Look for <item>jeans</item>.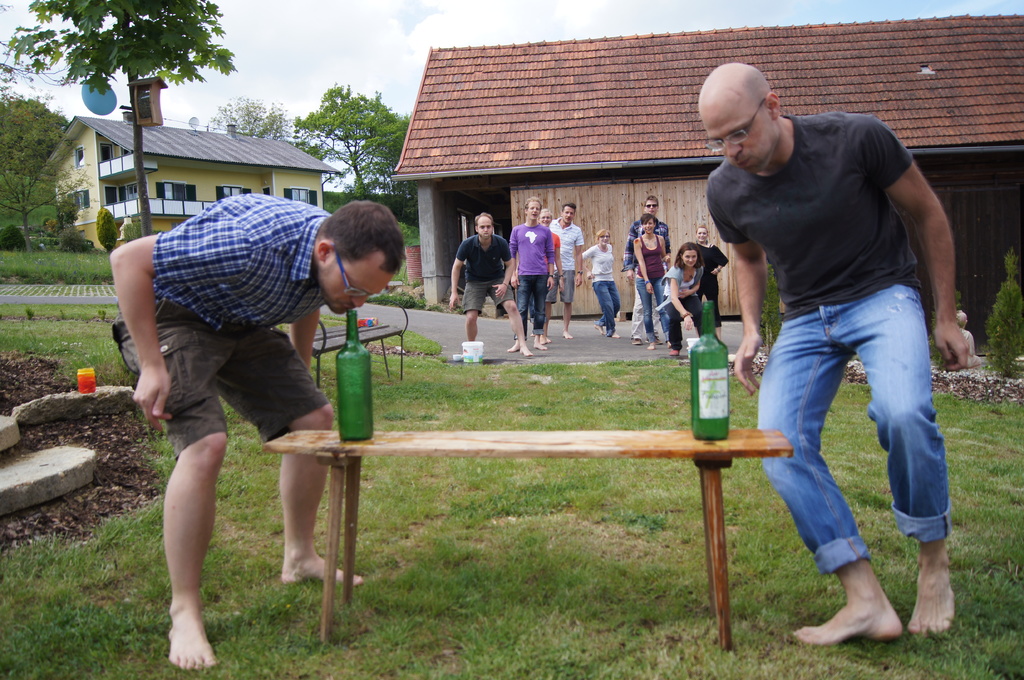
Found: 544, 263, 579, 302.
